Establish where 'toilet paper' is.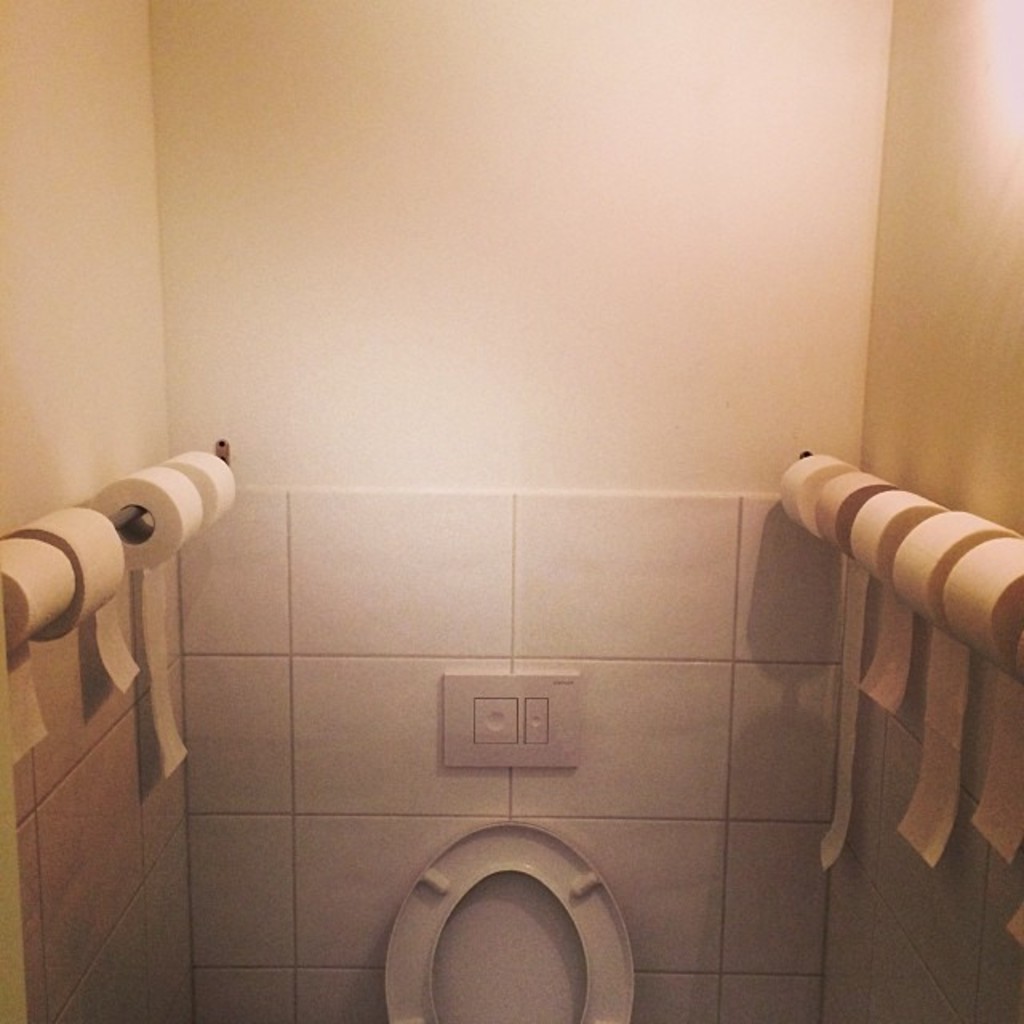
Established at box=[776, 453, 846, 875].
